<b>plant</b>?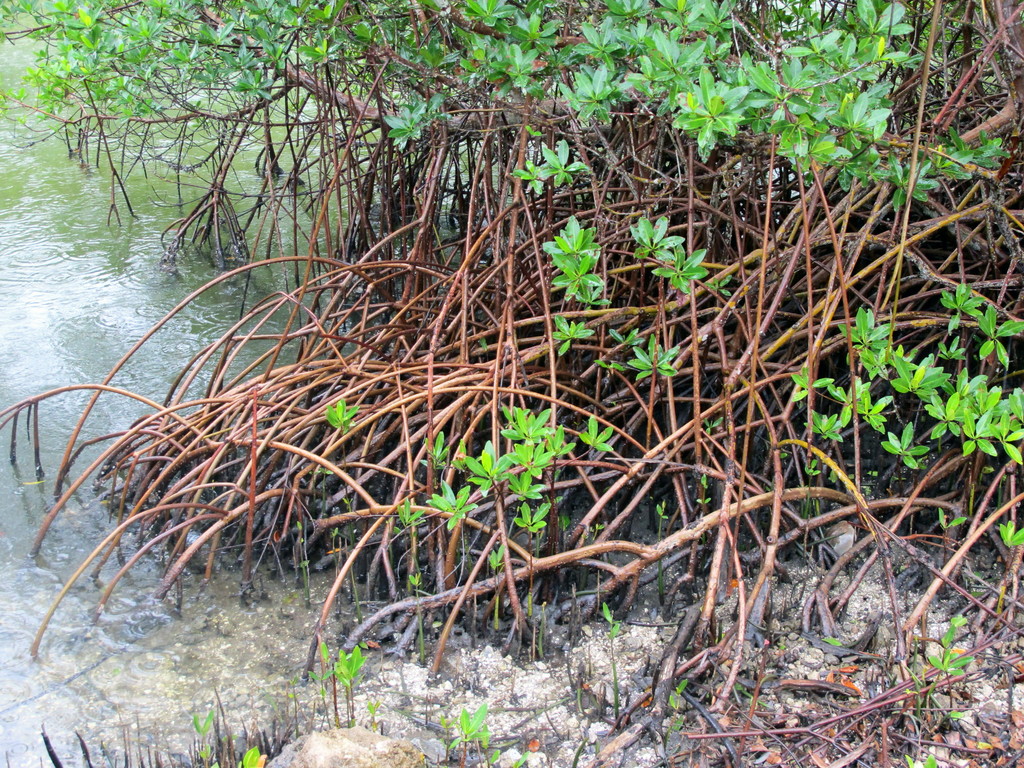
{"x1": 995, "y1": 378, "x2": 1023, "y2": 489}
